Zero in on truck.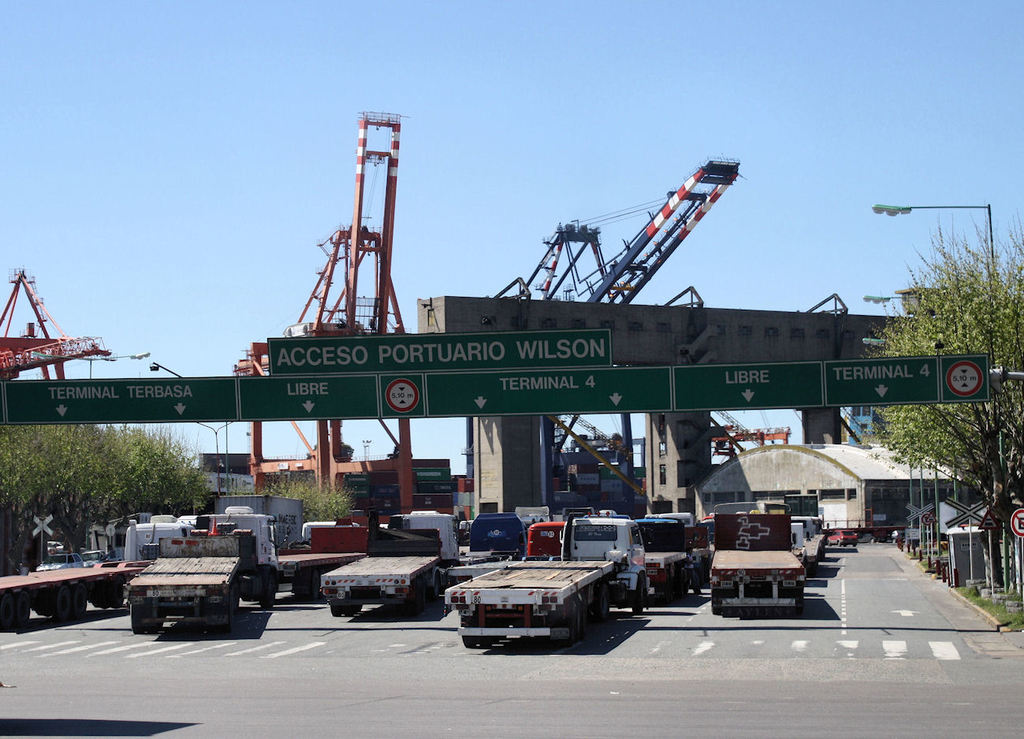
Zeroed in: Rect(642, 511, 694, 607).
